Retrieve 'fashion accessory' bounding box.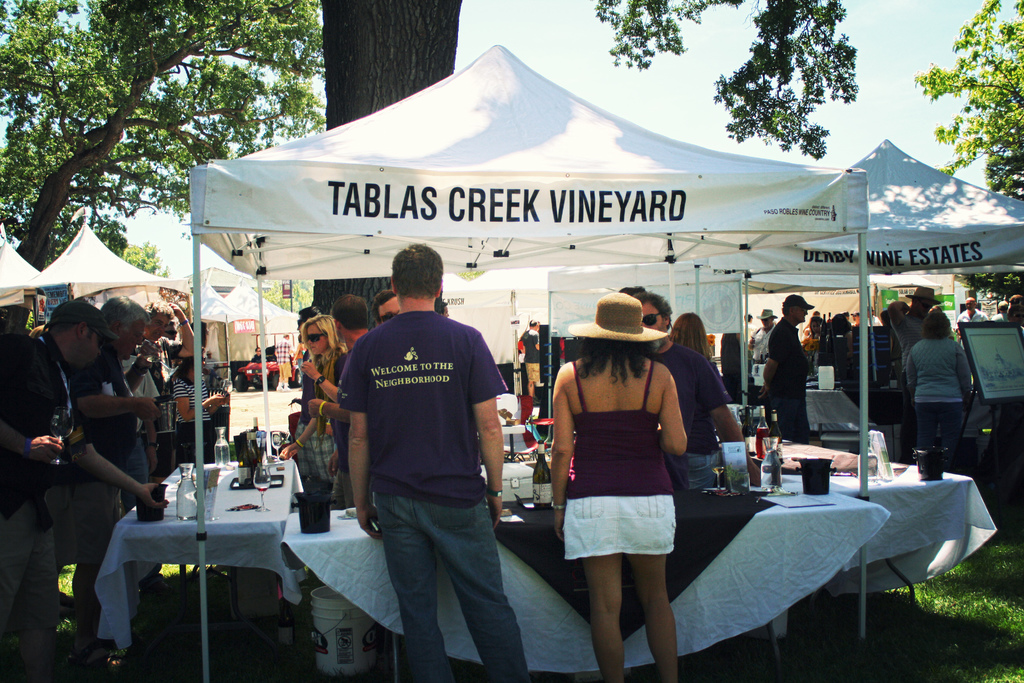
Bounding box: (left=643, top=308, right=665, bottom=326).
